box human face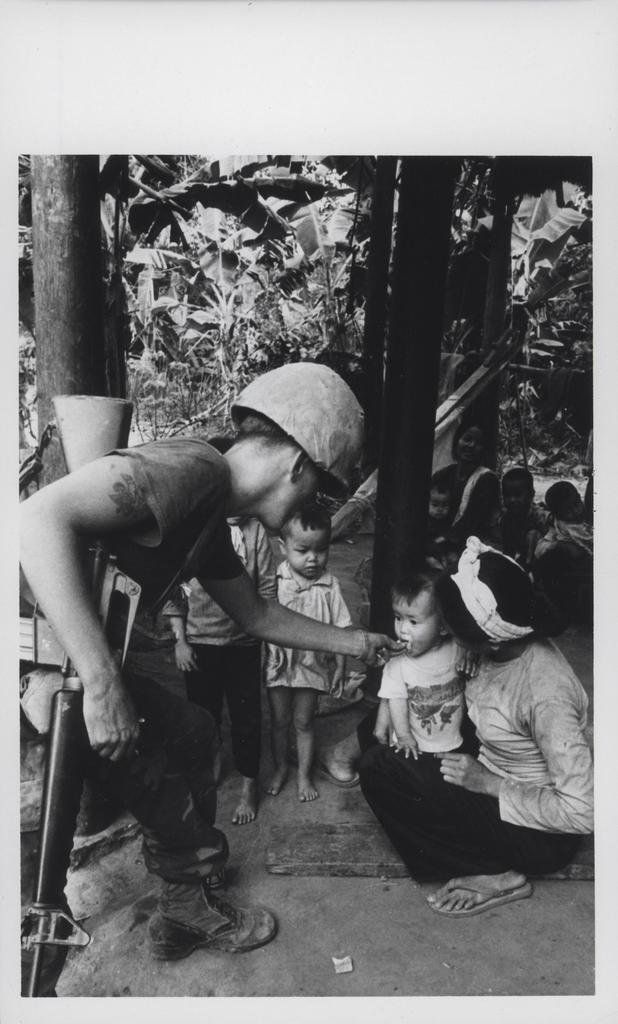
[389, 595, 446, 659]
